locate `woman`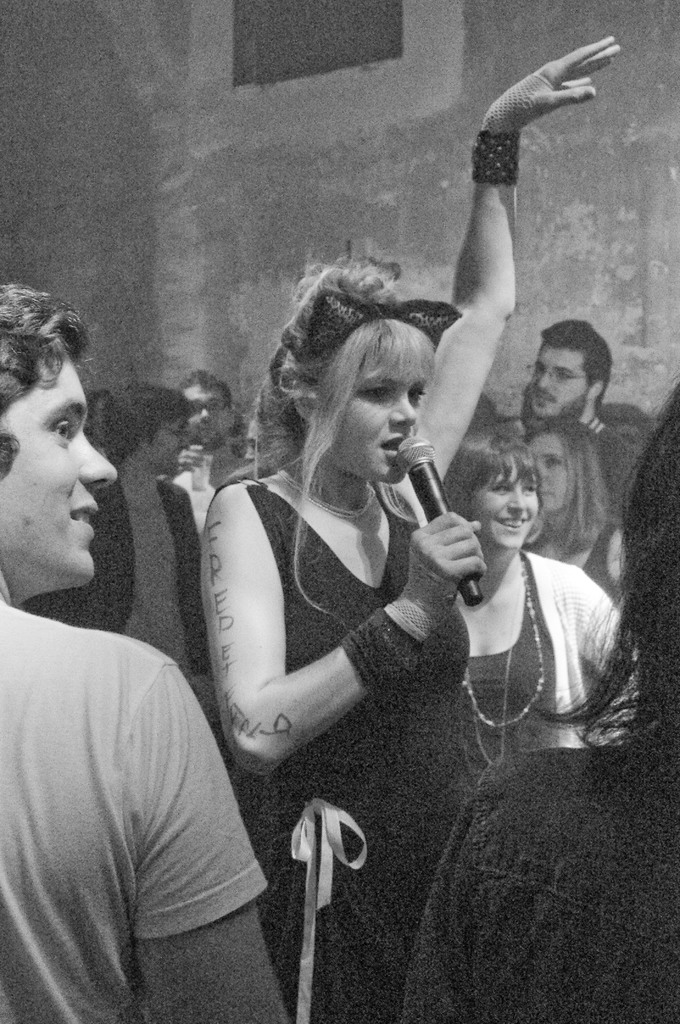
<region>200, 32, 622, 1019</region>
